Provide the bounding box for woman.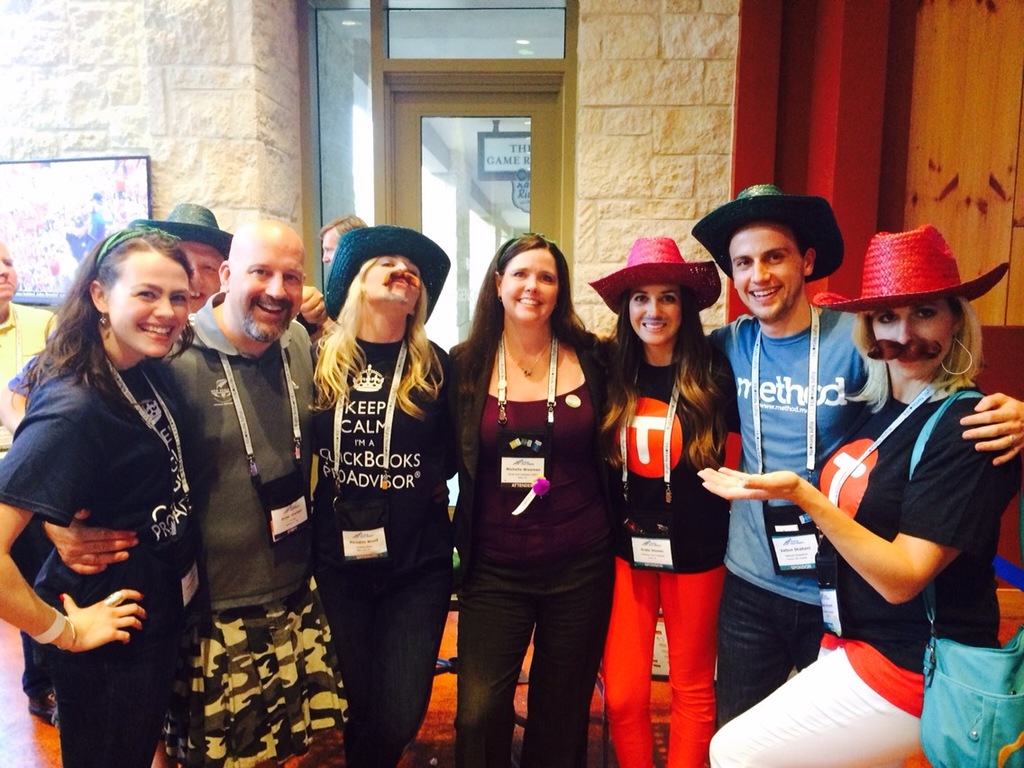
{"x1": 298, "y1": 217, "x2": 462, "y2": 767}.
